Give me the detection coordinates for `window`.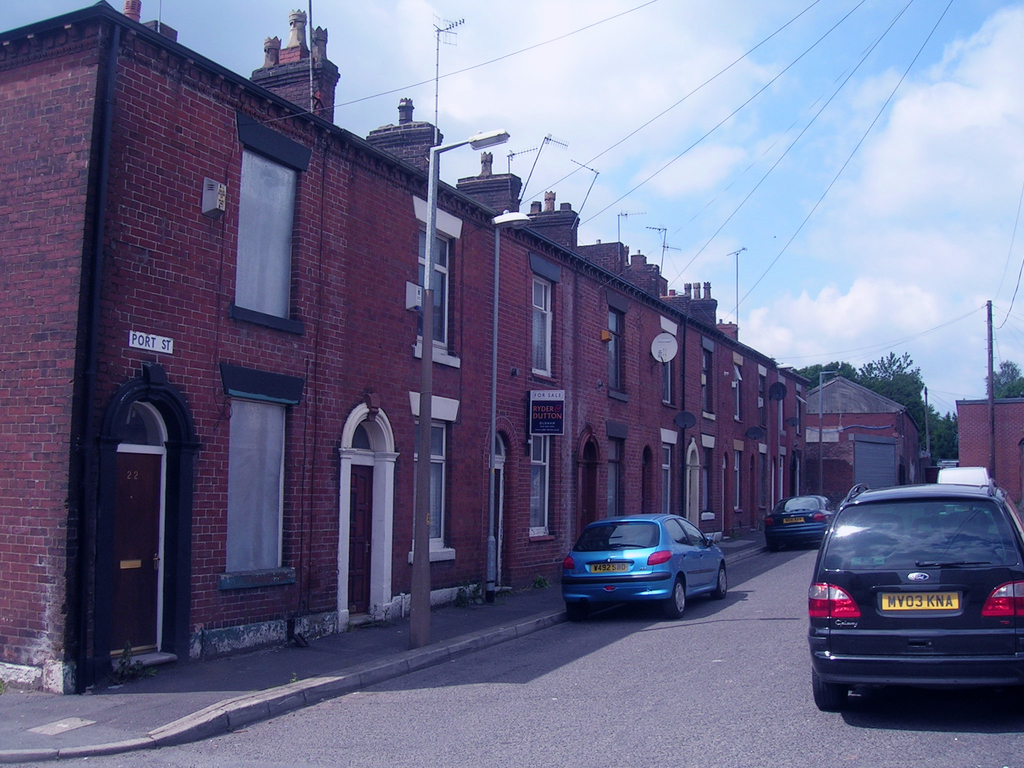
{"x1": 760, "y1": 443, "x2": 769, "y2": 516}.
